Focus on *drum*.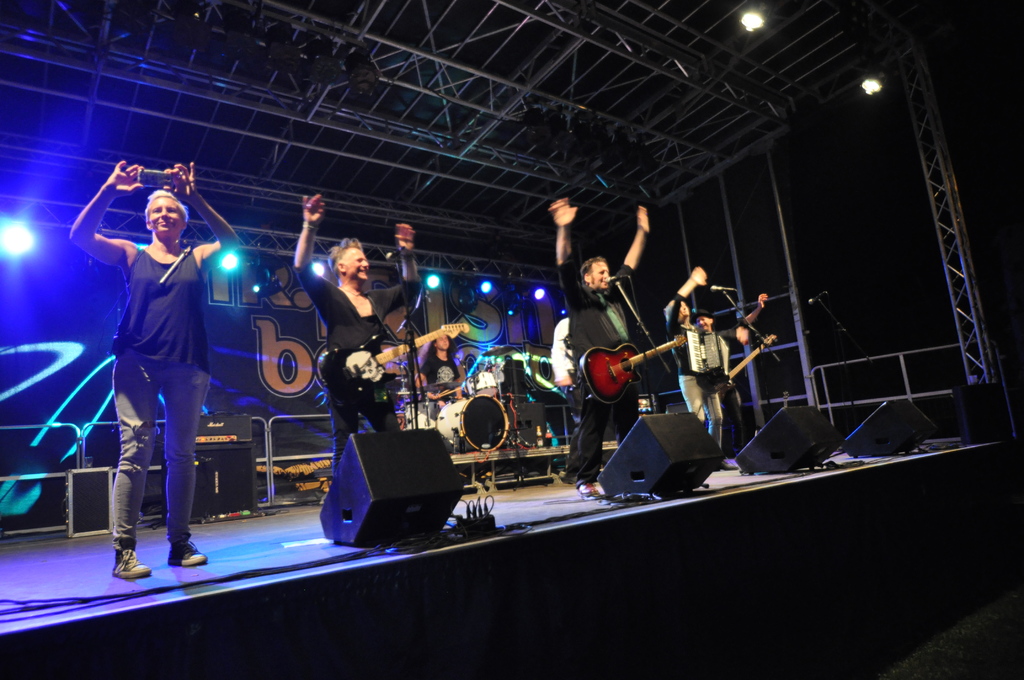
Focused at locate(461, 369, 504, 395).
